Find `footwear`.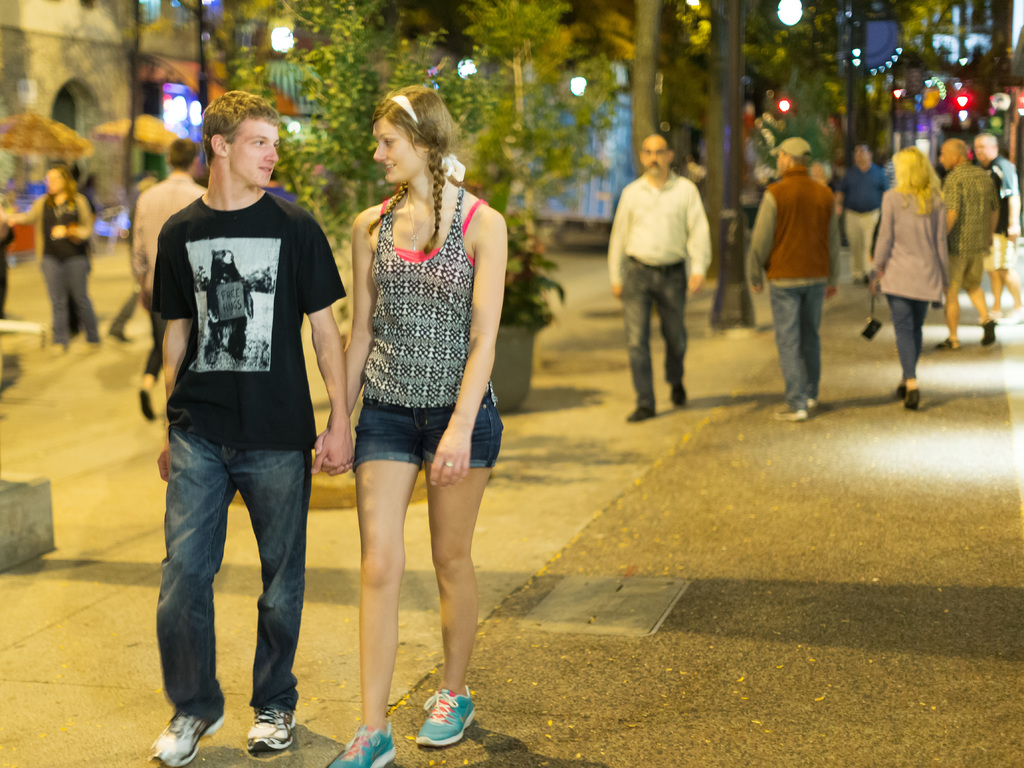
(left=408, top=680, right=477, bottom=756).
